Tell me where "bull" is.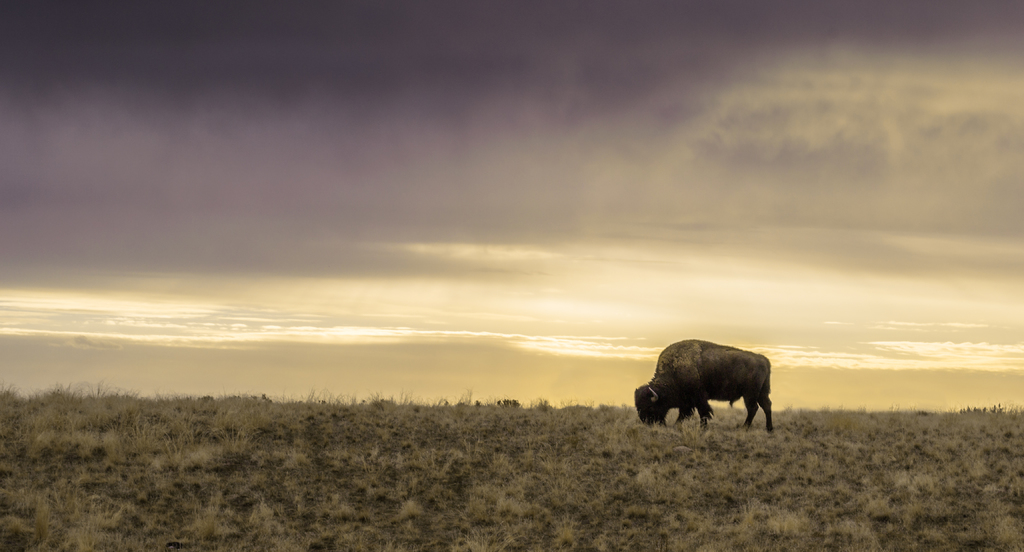
"bull" is at 632:331:780:434.
